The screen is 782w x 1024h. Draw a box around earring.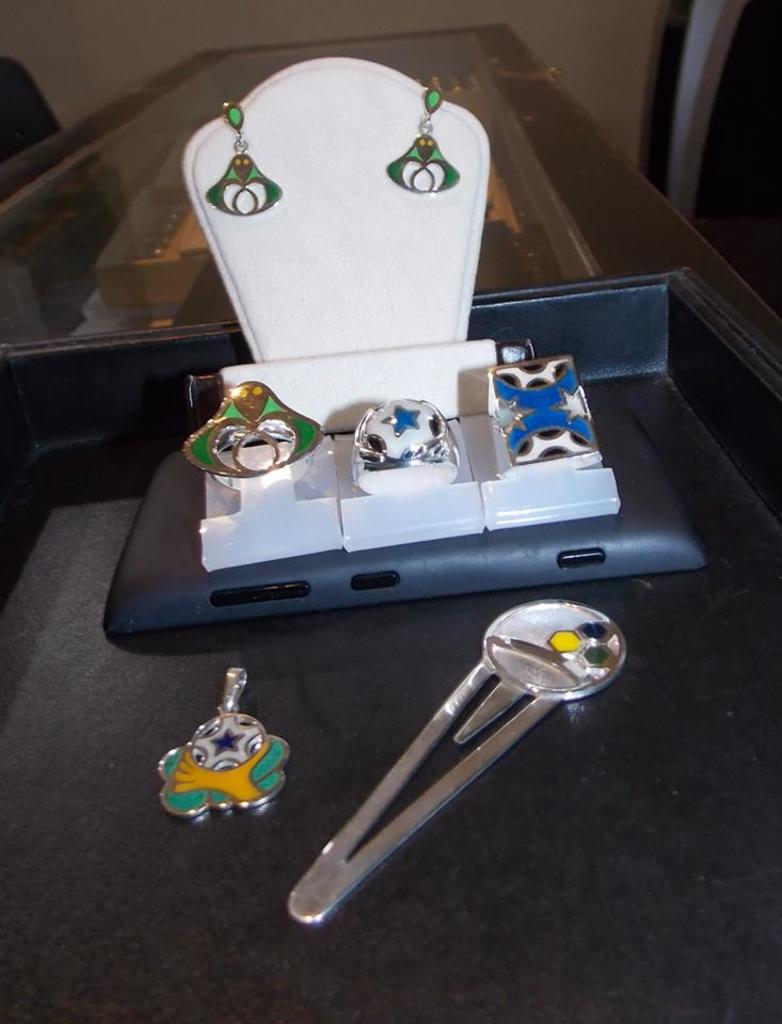
<bbox>383, 84, 462, 198</bbox>.
